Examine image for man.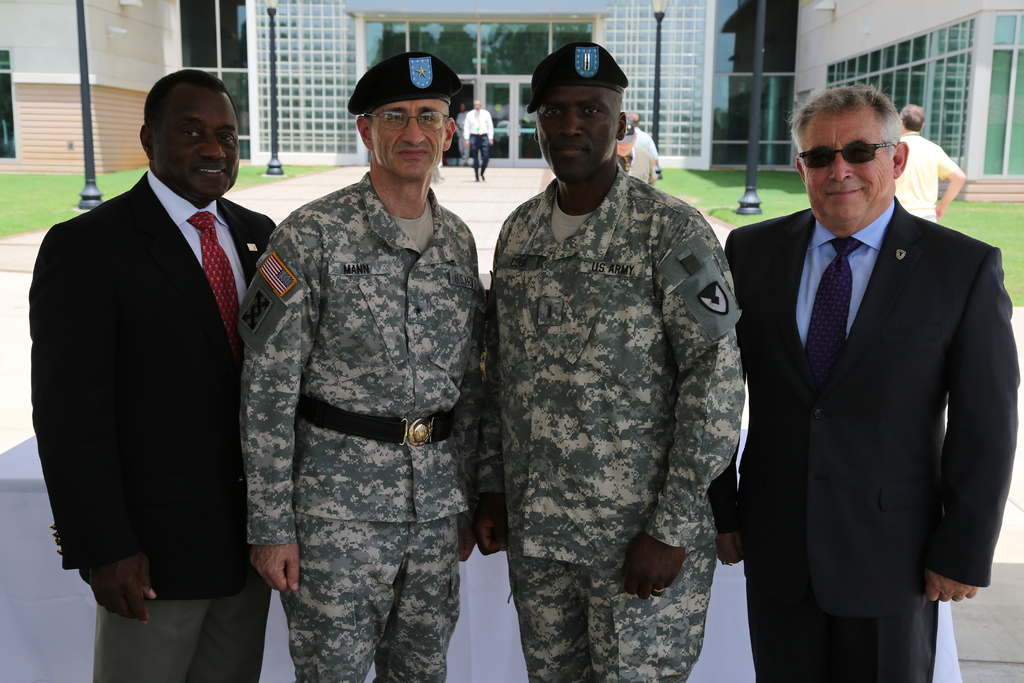
Examination result: (x1=237, y1=49, x2=486, y2=682).
